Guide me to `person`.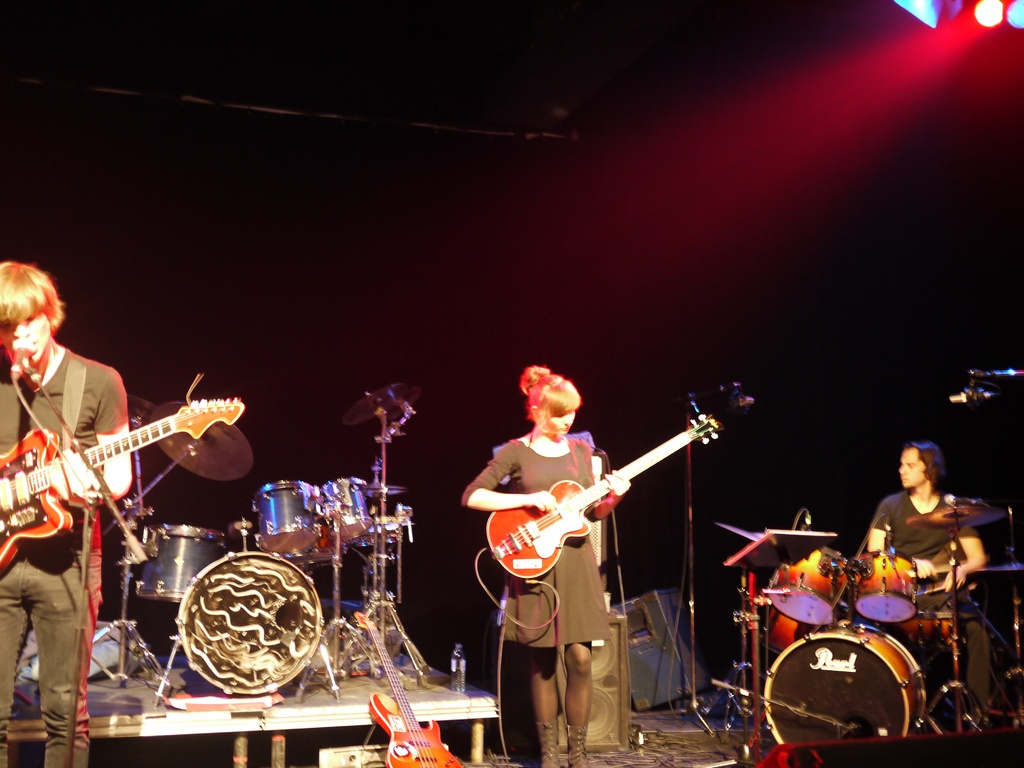
Guidance: (0, 259, 133, 767).
